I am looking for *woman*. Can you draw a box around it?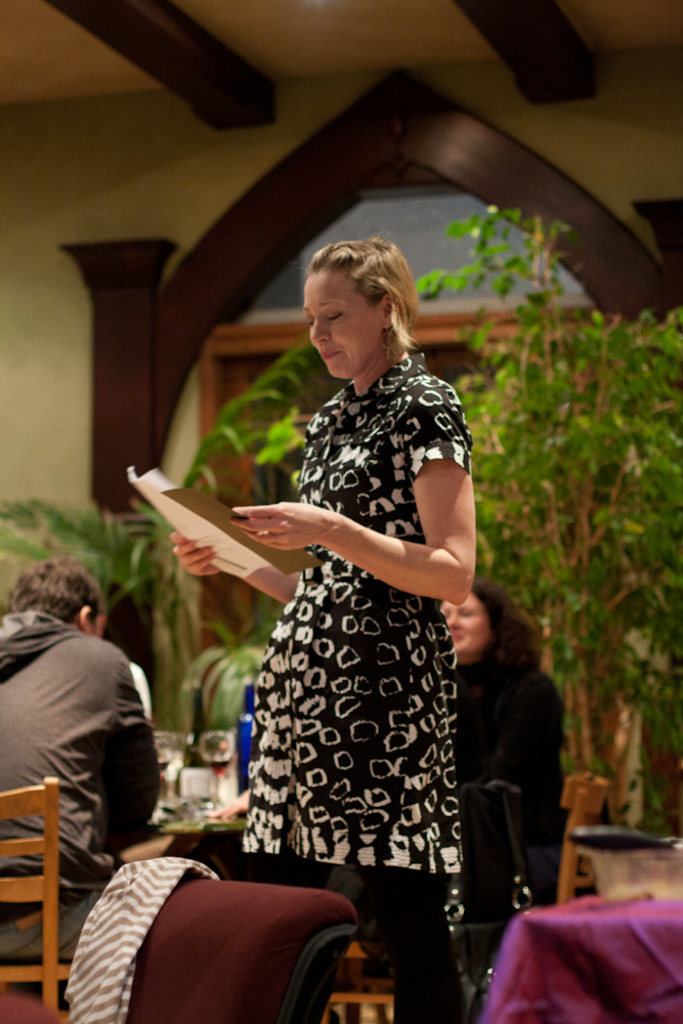
Sure, the bounding box is [209,212,485,1006].
